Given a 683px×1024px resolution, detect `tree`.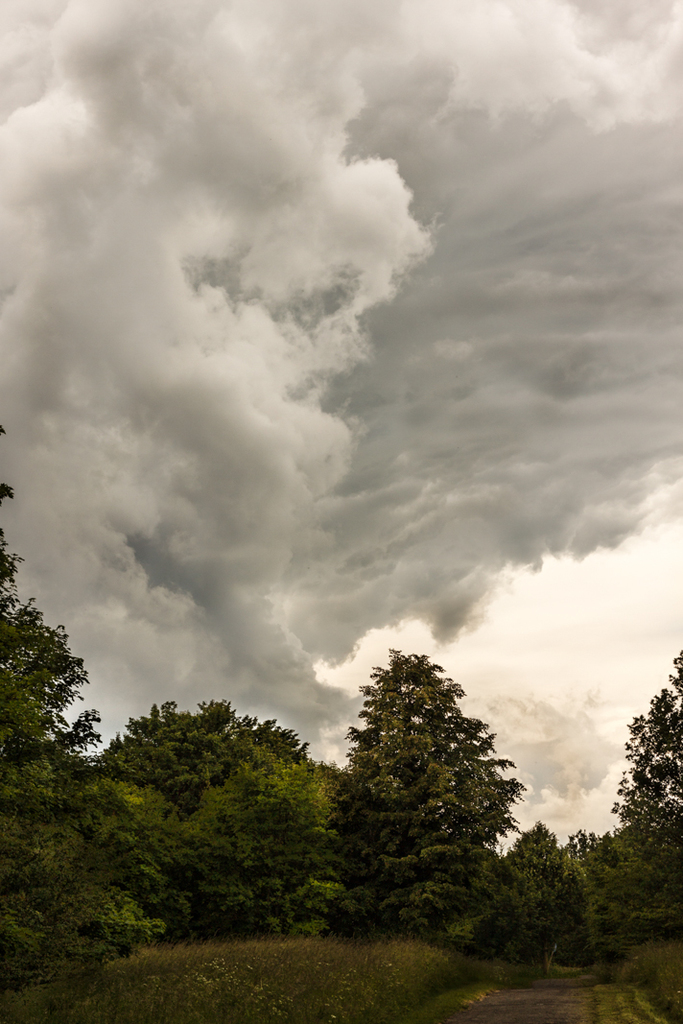
select_region(0, 421, 169, 998).
